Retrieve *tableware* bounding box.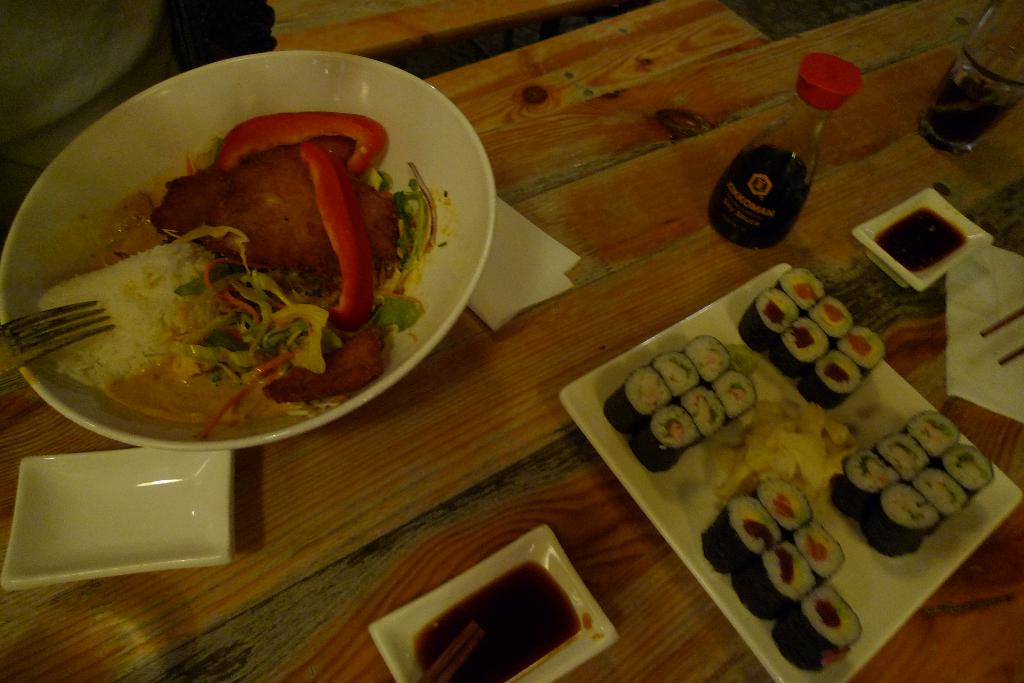
Bounding box: [left=557, top=255, right=1023, bottom=682].
